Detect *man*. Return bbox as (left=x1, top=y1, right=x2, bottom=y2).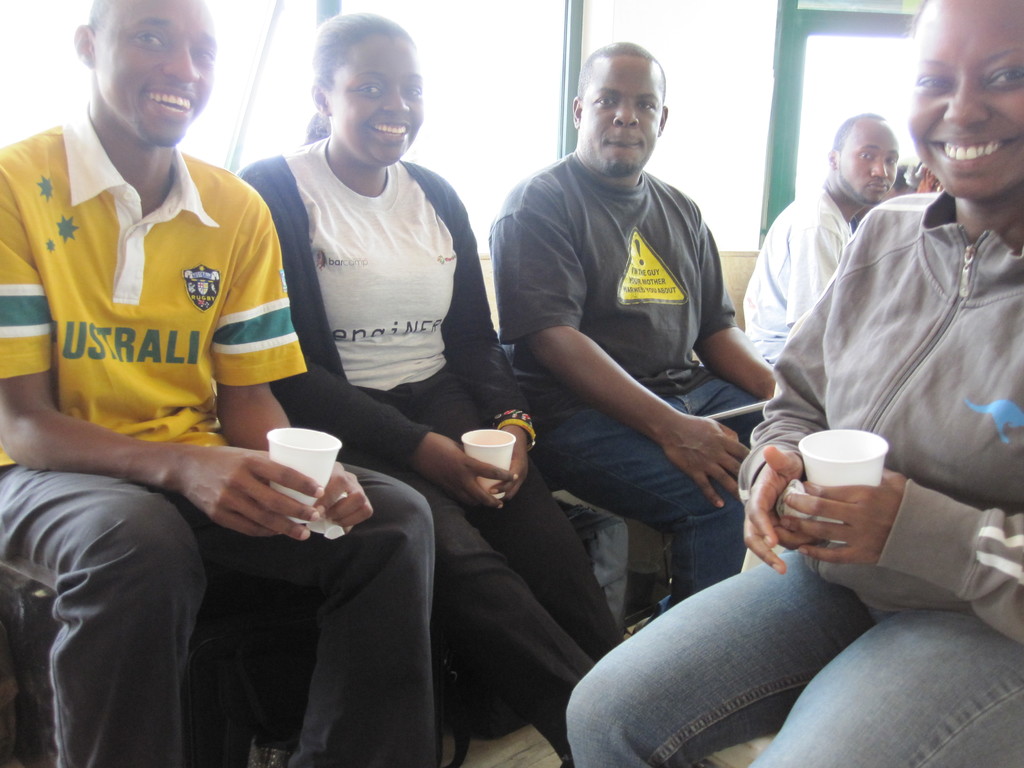
(left=488, top=37, right=774, bottom=602).
